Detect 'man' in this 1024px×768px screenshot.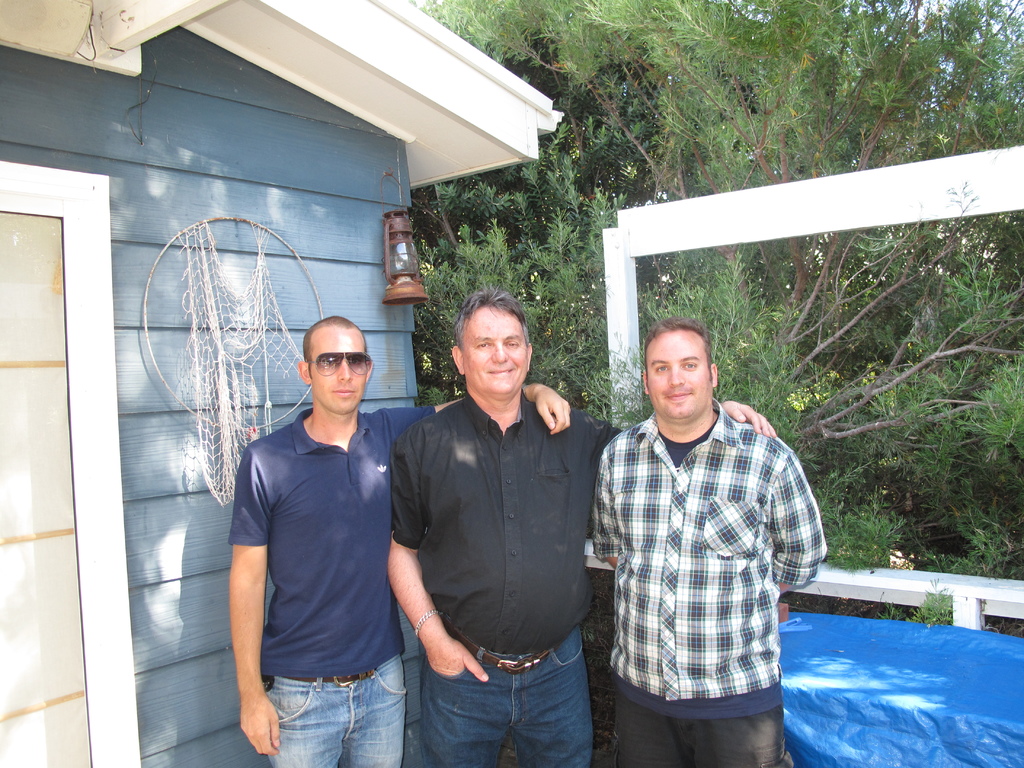
Detection: box(383, 284, 776, 767).
